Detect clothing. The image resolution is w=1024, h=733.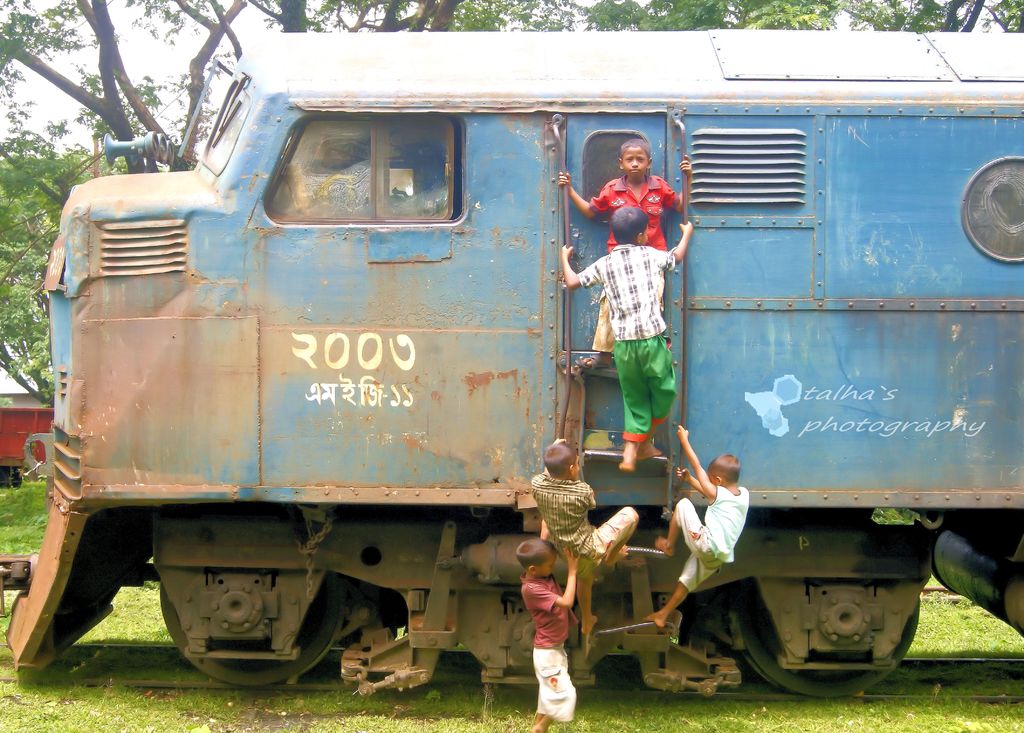
(532, 647, 581, 726).
